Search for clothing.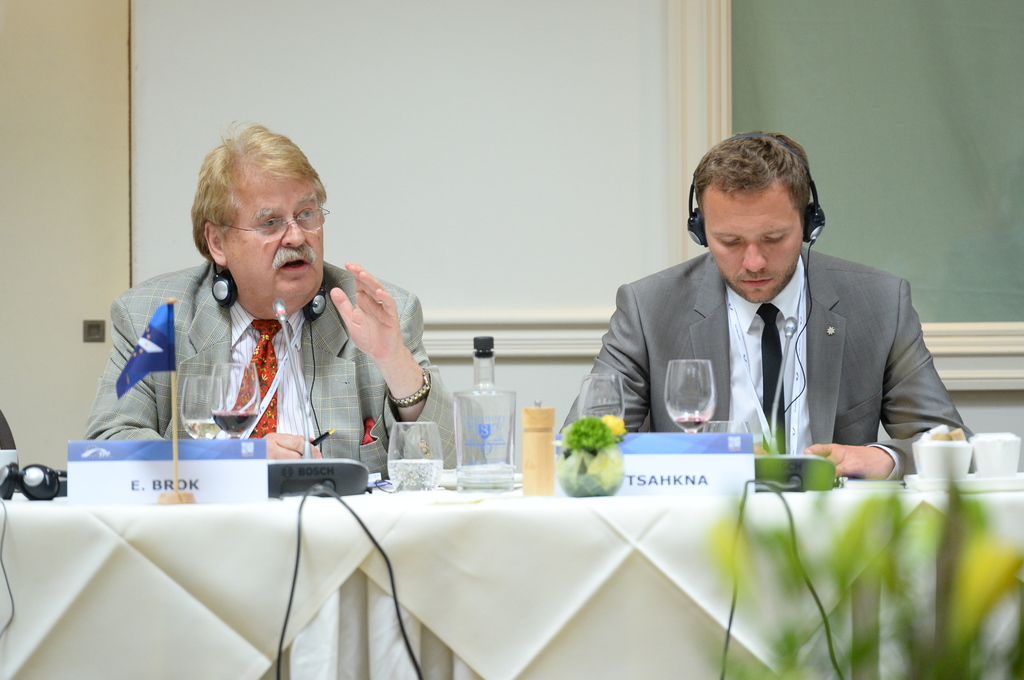
Found at [104,266,526,455].
